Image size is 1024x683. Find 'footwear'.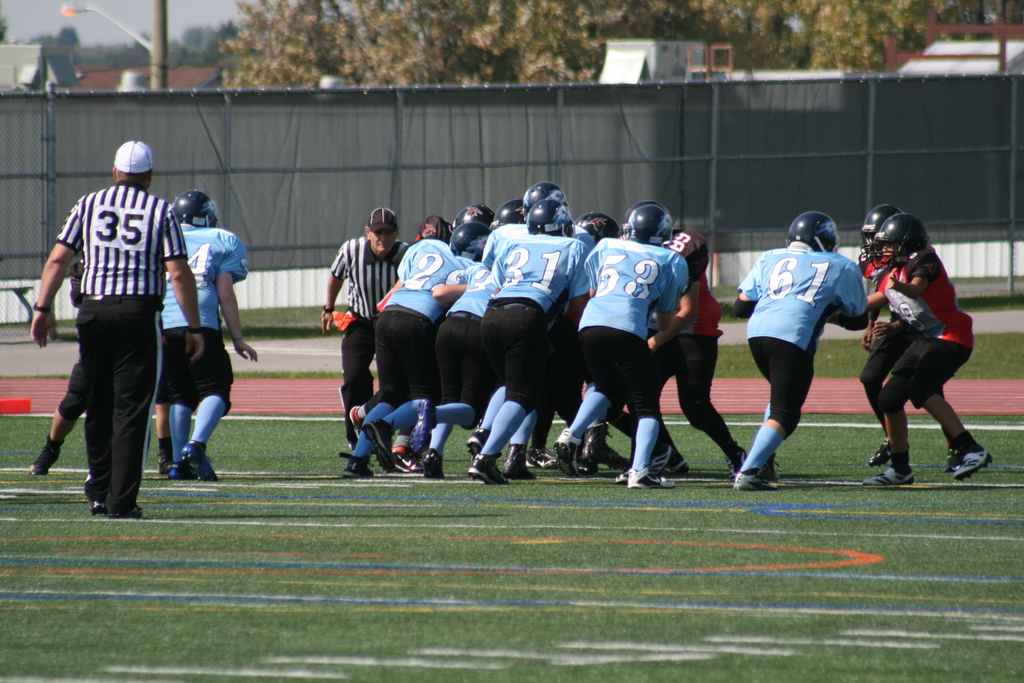
<bbox>182, 444, 218, 484</bbox>.
